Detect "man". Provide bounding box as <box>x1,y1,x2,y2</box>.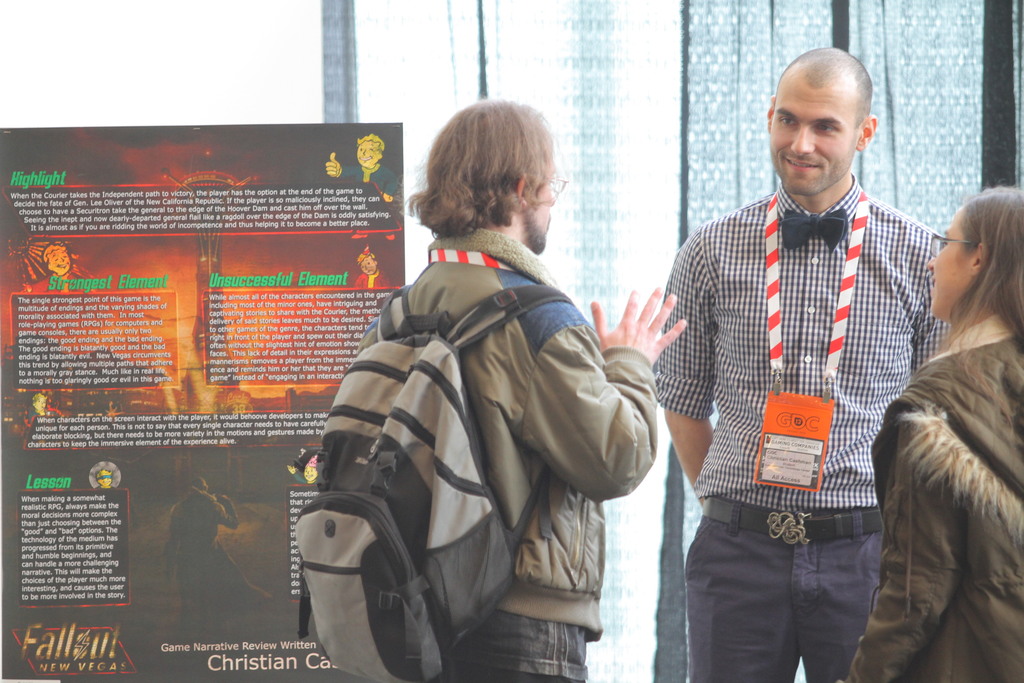
<box>354,94,689,682</box>.
